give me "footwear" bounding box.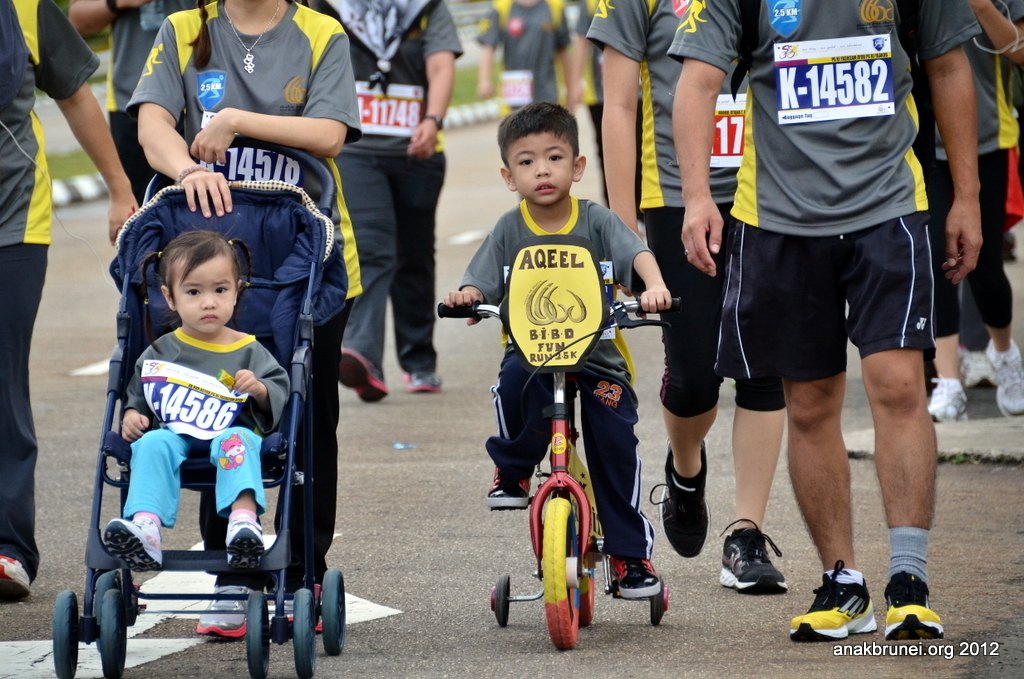
bbox=(732, 535, 797, 608).
